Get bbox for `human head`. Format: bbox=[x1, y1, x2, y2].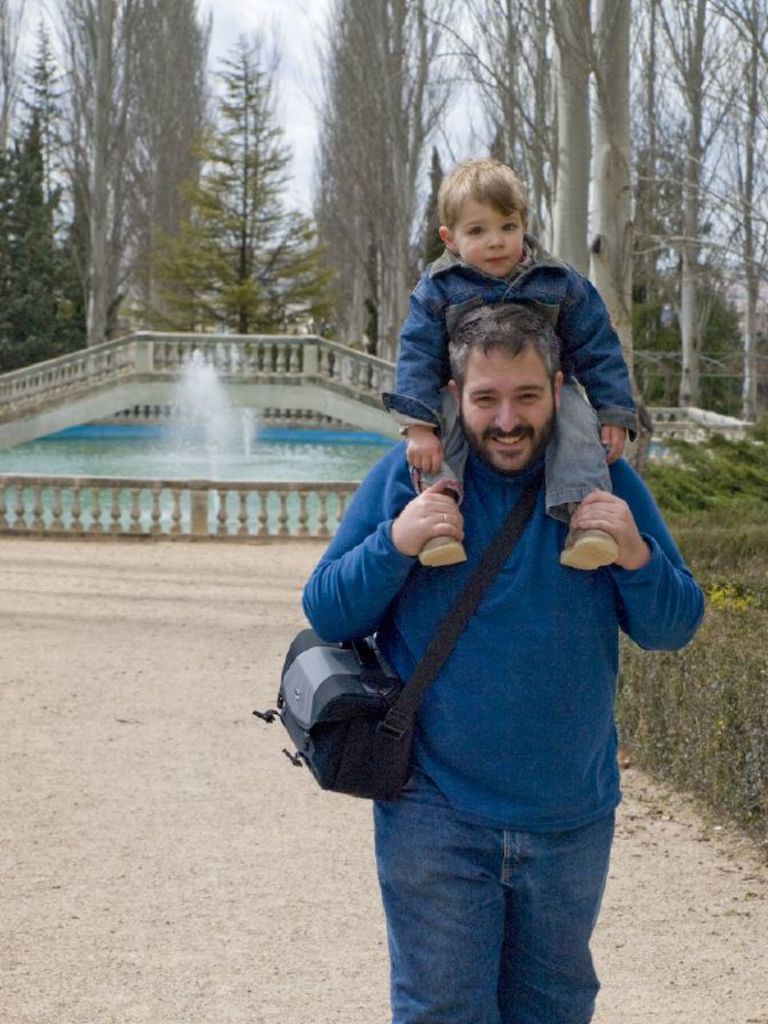
bbox=[436, 155, 525, 280].
